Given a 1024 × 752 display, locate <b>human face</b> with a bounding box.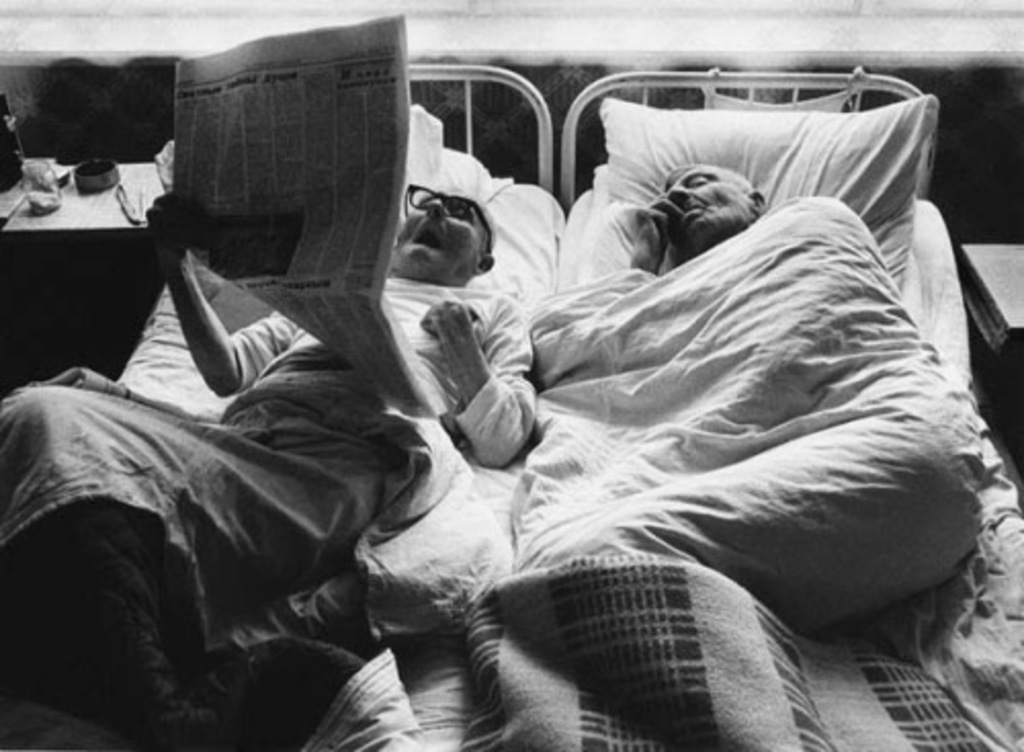
Located: {"x1": 395, "y1": 191, "x2": 492, "y2": 285}.
